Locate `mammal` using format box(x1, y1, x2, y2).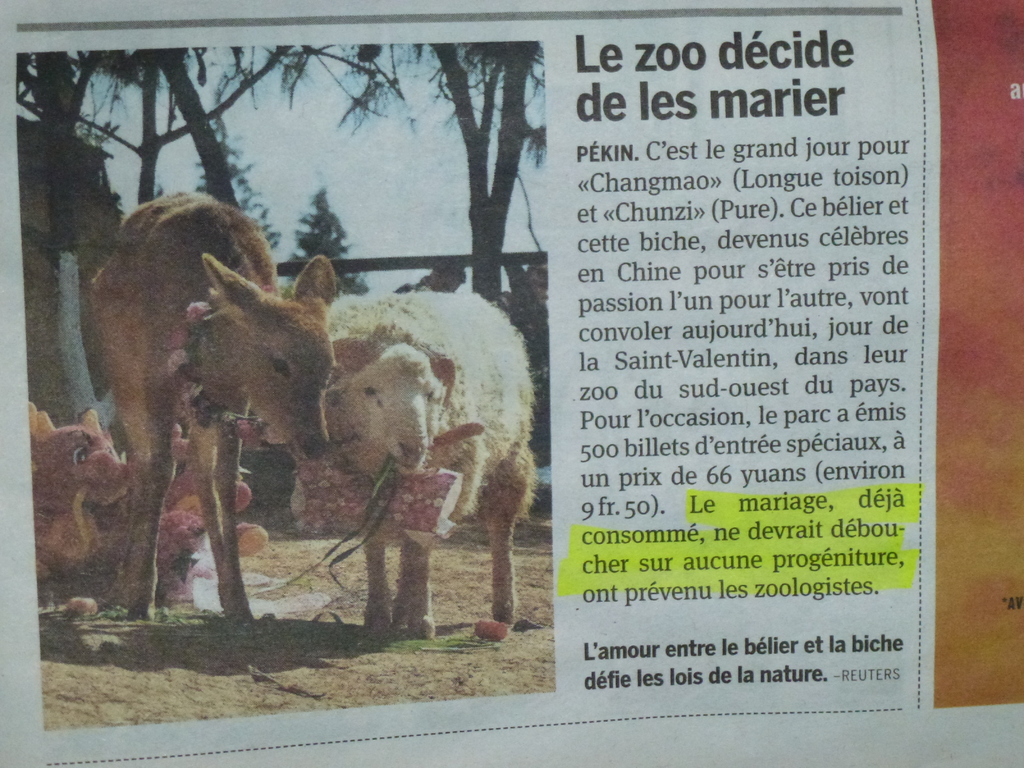
box(56, 193, 337, 596).
